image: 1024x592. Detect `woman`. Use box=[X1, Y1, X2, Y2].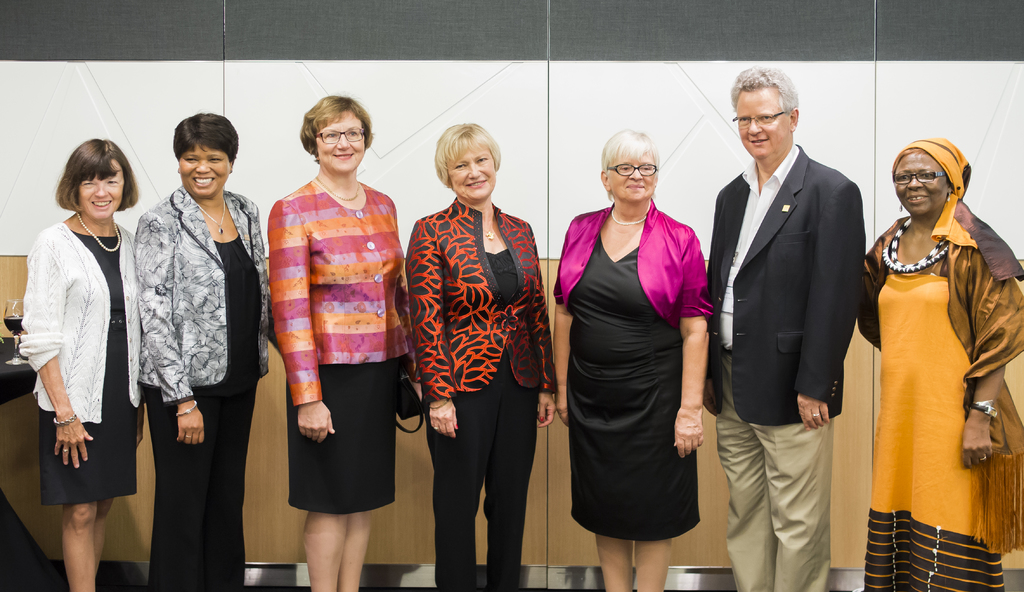
box=[862, 134, 1023, 591].
